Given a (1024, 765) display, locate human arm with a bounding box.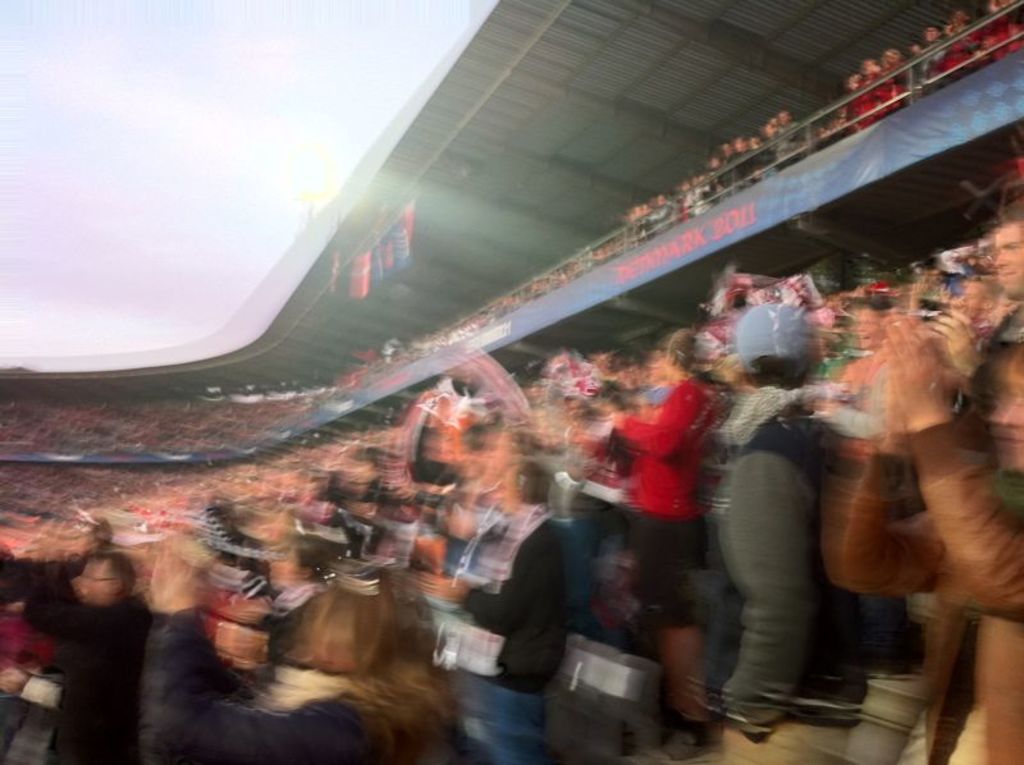
Located: locate(717, 459, 814, 705).
